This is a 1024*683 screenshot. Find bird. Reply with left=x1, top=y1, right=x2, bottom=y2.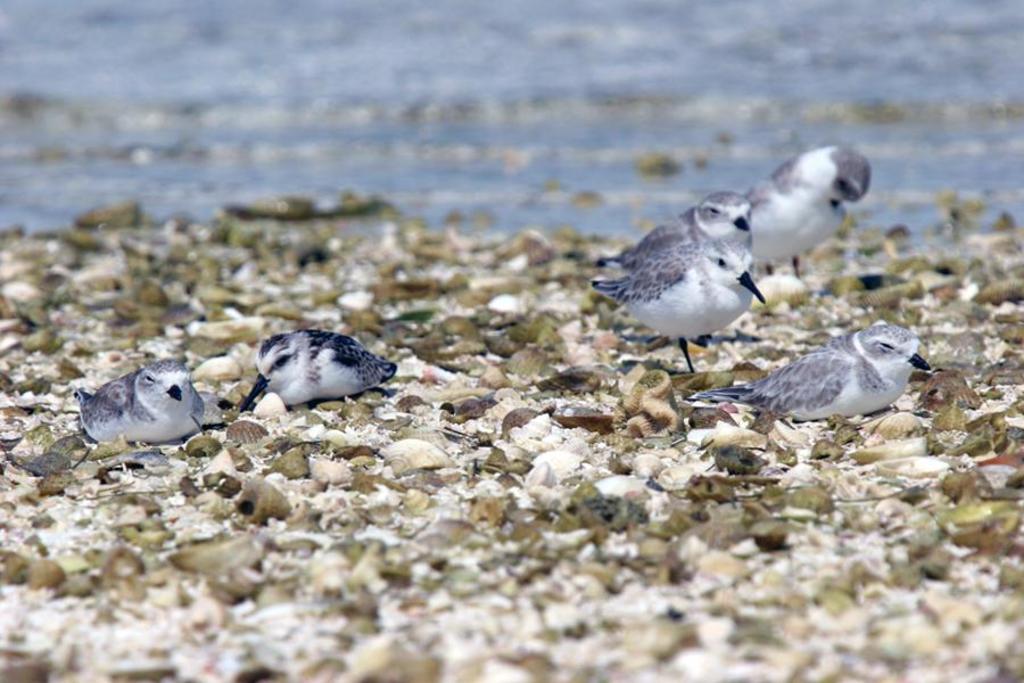
left=682, top=319, right=935, bottom=422.
